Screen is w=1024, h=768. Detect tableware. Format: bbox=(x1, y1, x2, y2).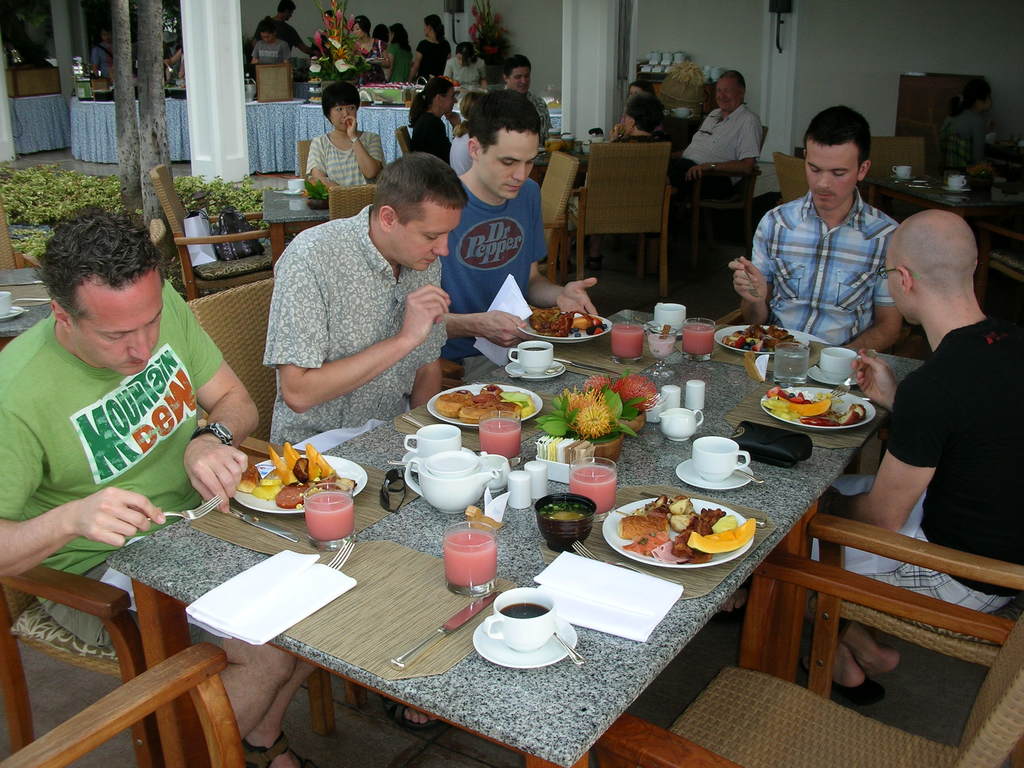
bbox=(232, 455, 365, 515).
